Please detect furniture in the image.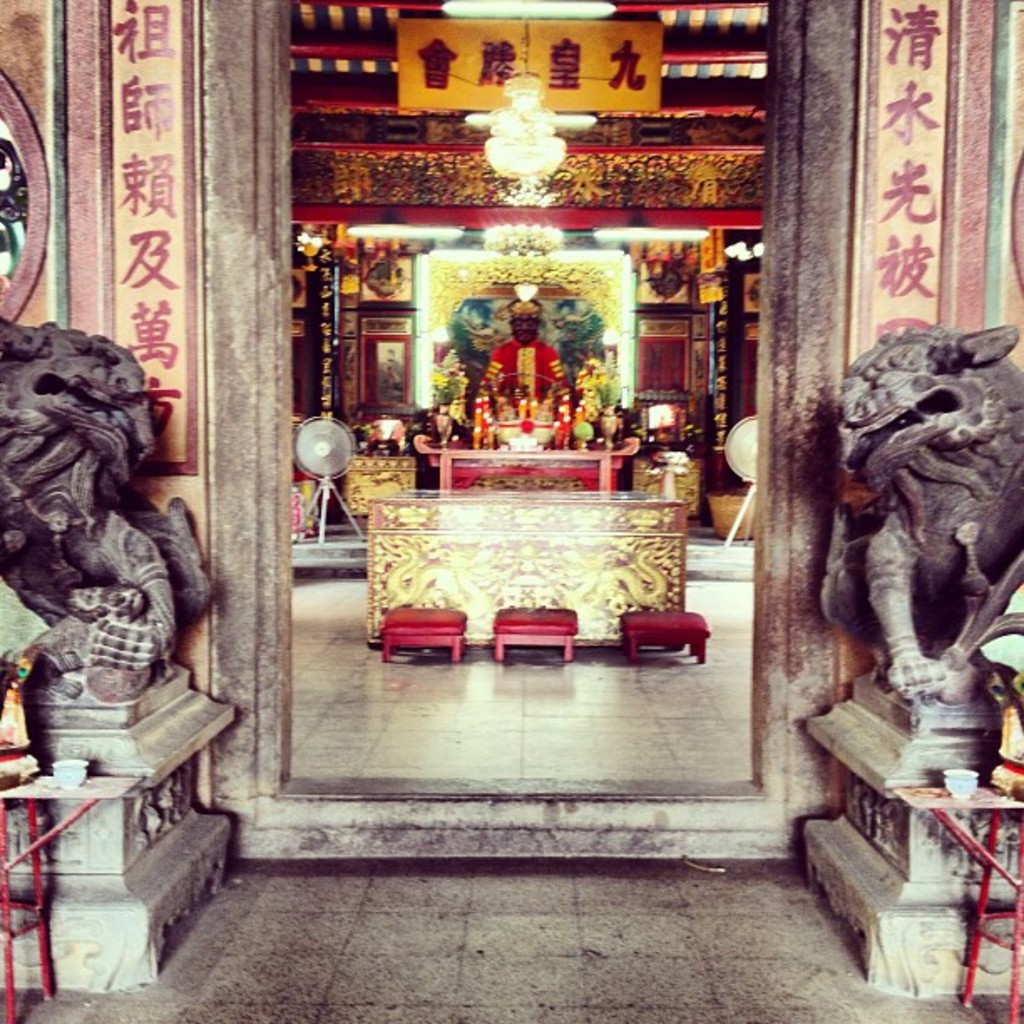
(495,611,579,664).
